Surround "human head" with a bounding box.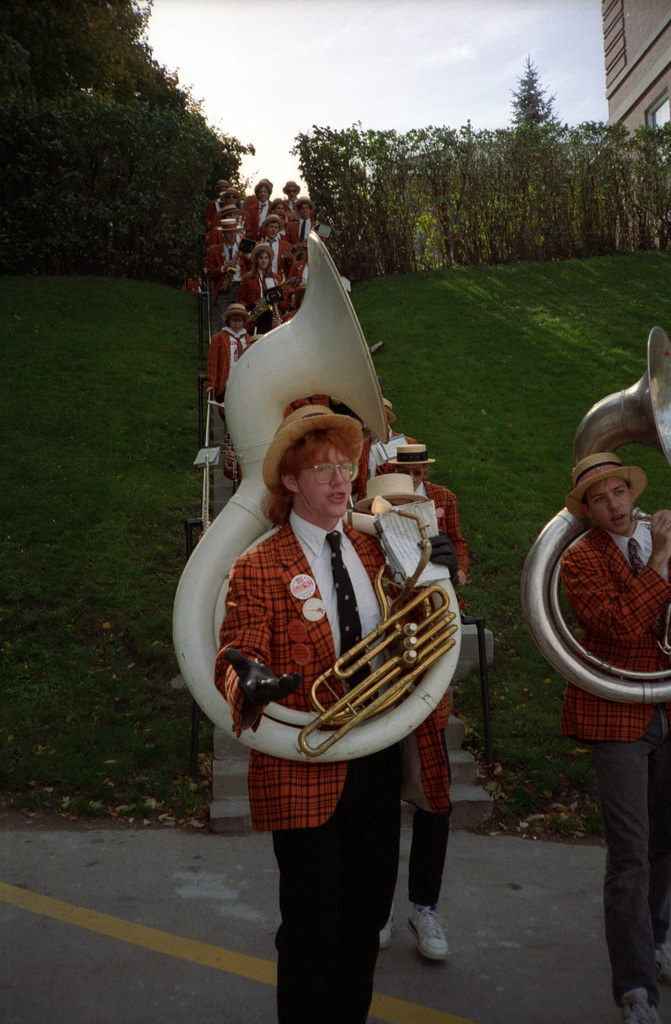
213/178/228/196.
